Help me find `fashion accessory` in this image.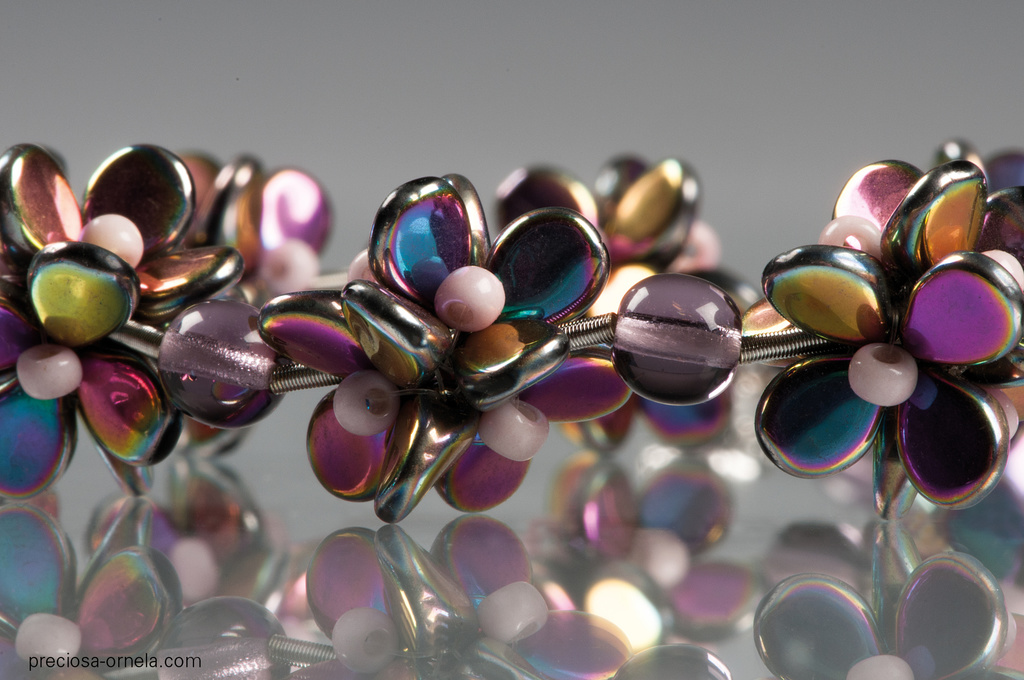
Found it: (x1=0, y1=137, x2=1023, y2=523).
